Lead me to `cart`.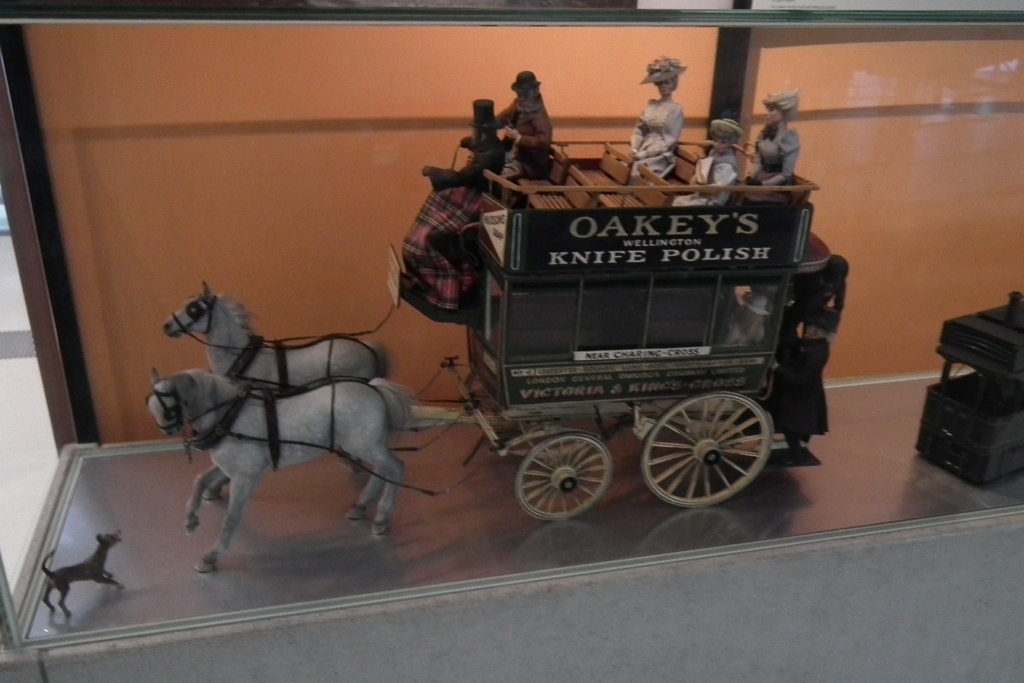
Lead to locate(230, 140, 836, 522).
